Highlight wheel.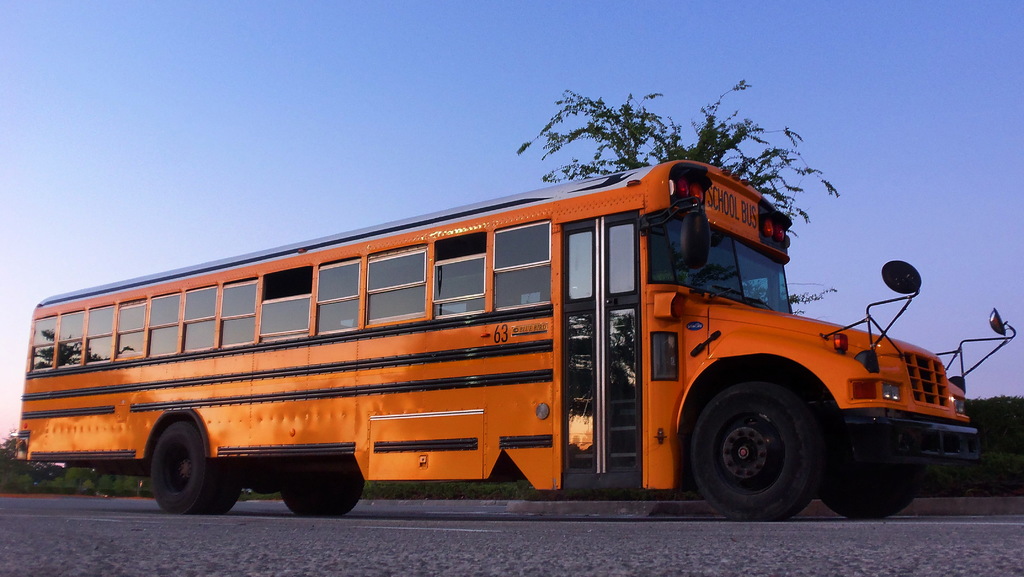
Highlighted region: (left=824, top=491, right=908, bottom=517).
